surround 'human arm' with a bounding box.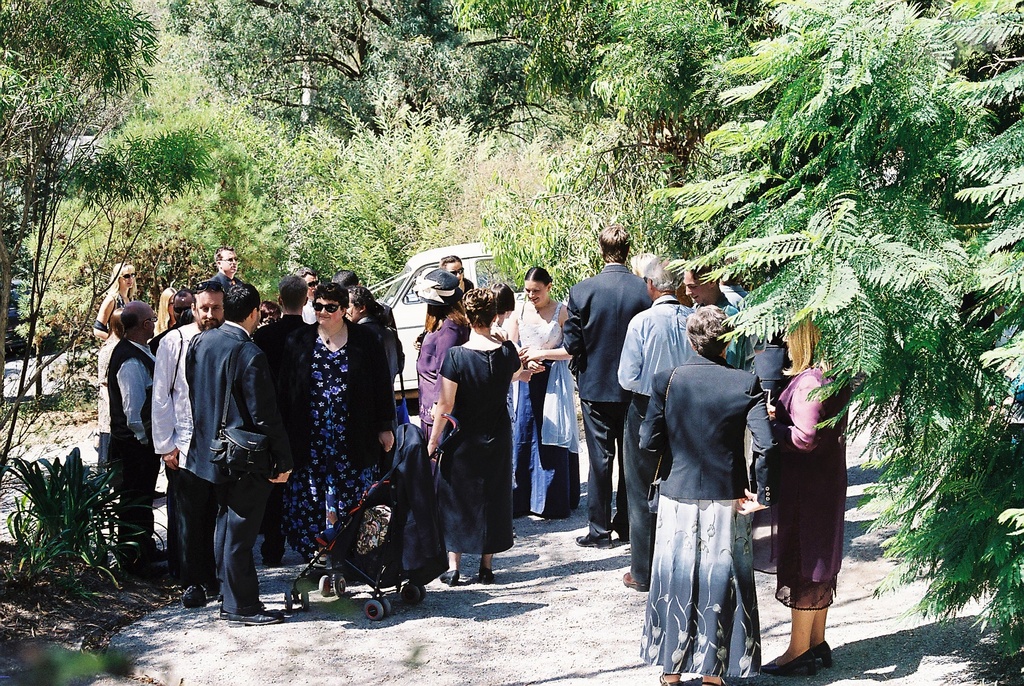
bbox=(564, 297, 590, 358).
